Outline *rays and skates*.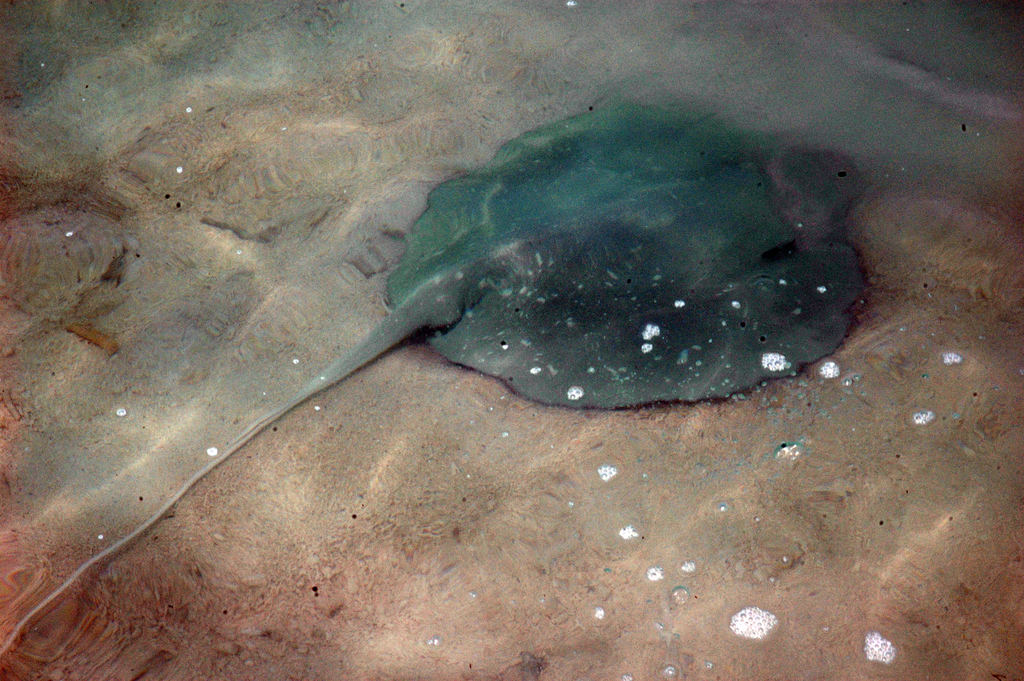
Outline: {"x1": 1, "y1": 102, "x2": 871, "y2": 659}.
